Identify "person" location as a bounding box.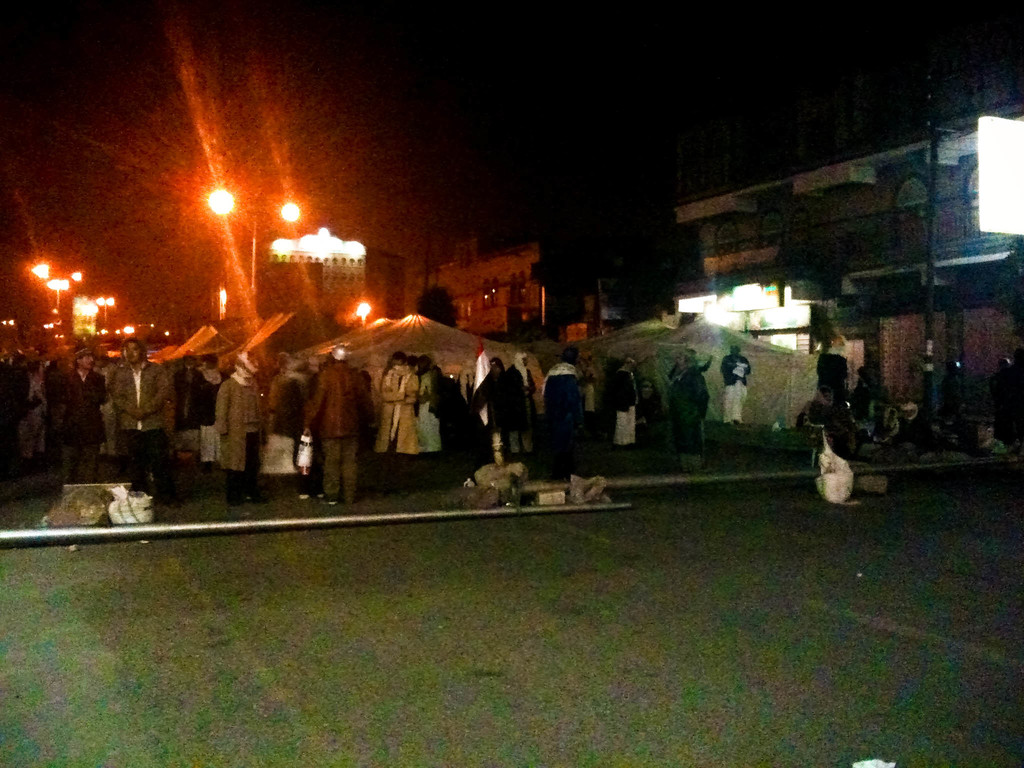
611, 348, 641, 447.
